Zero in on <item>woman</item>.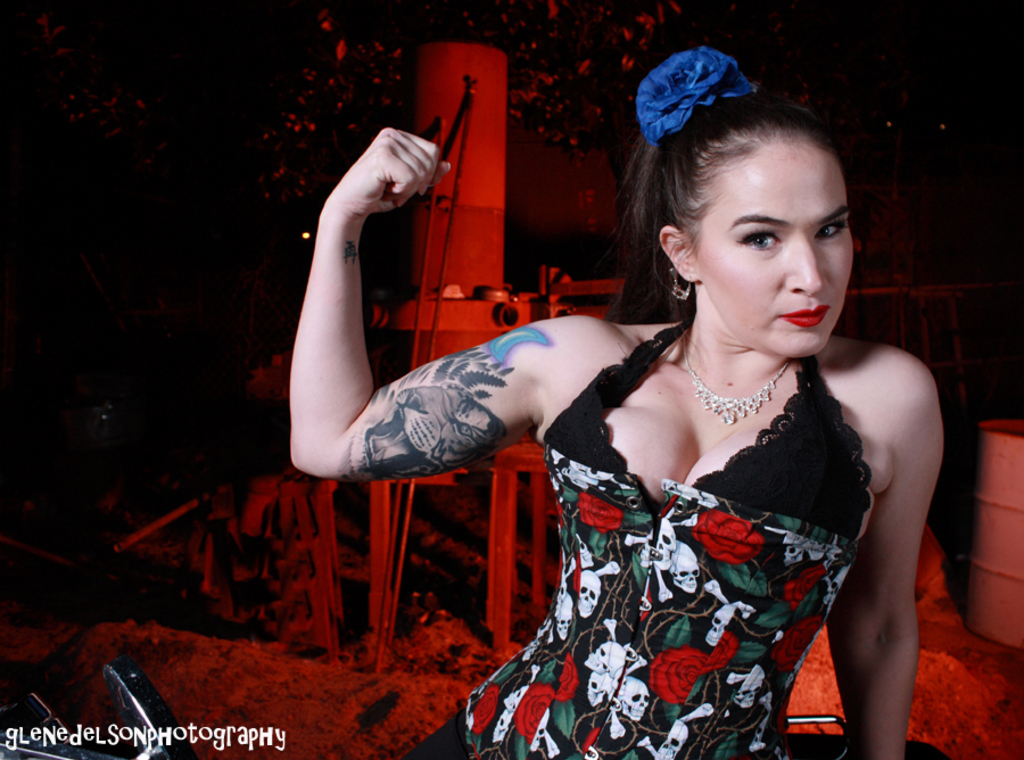
Zeroed in: detection(348, 63, 956, 757).
